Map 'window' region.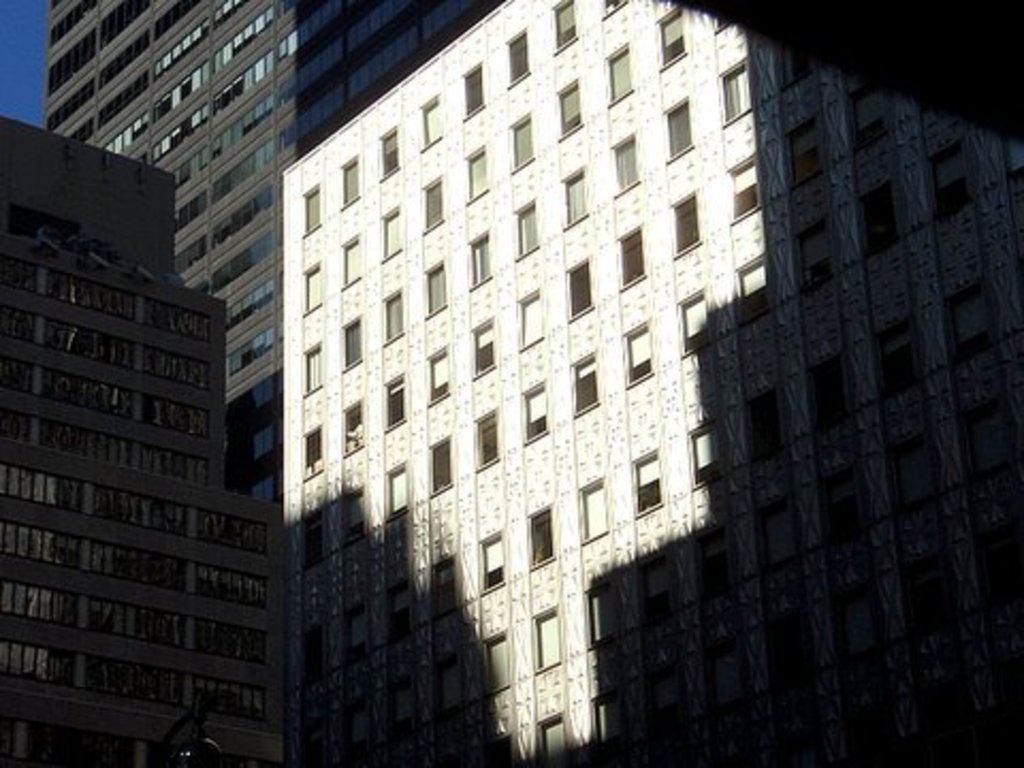
Mapped to 706,535,732,599.
